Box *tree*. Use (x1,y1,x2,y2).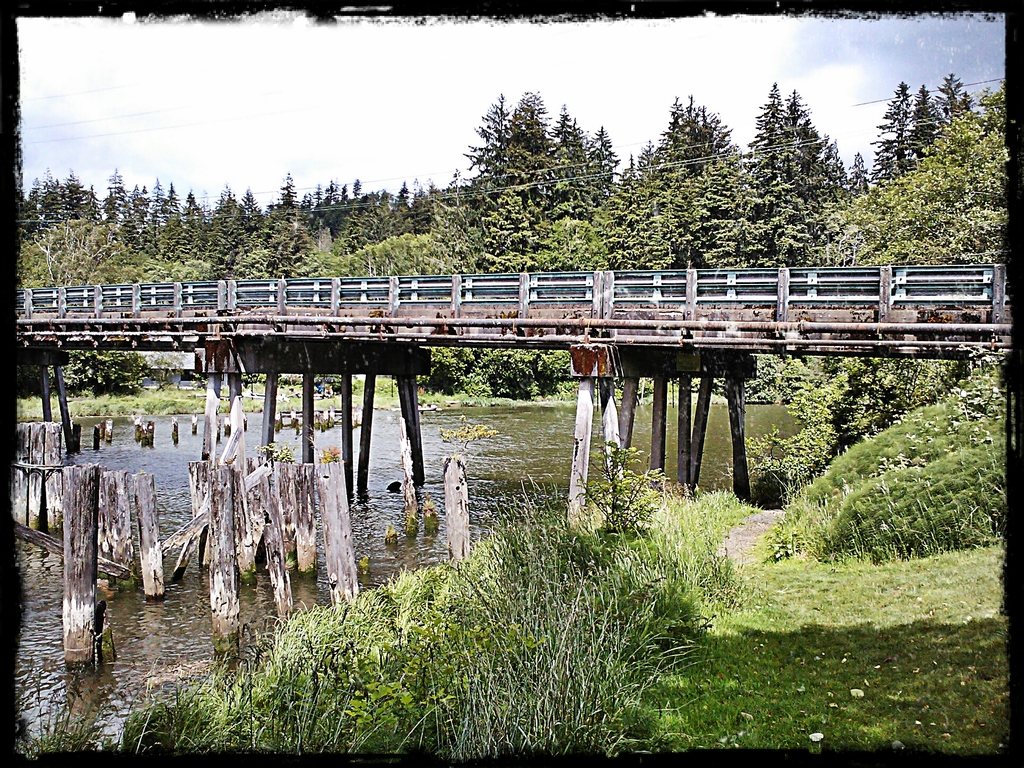
(500,81,560,195).
